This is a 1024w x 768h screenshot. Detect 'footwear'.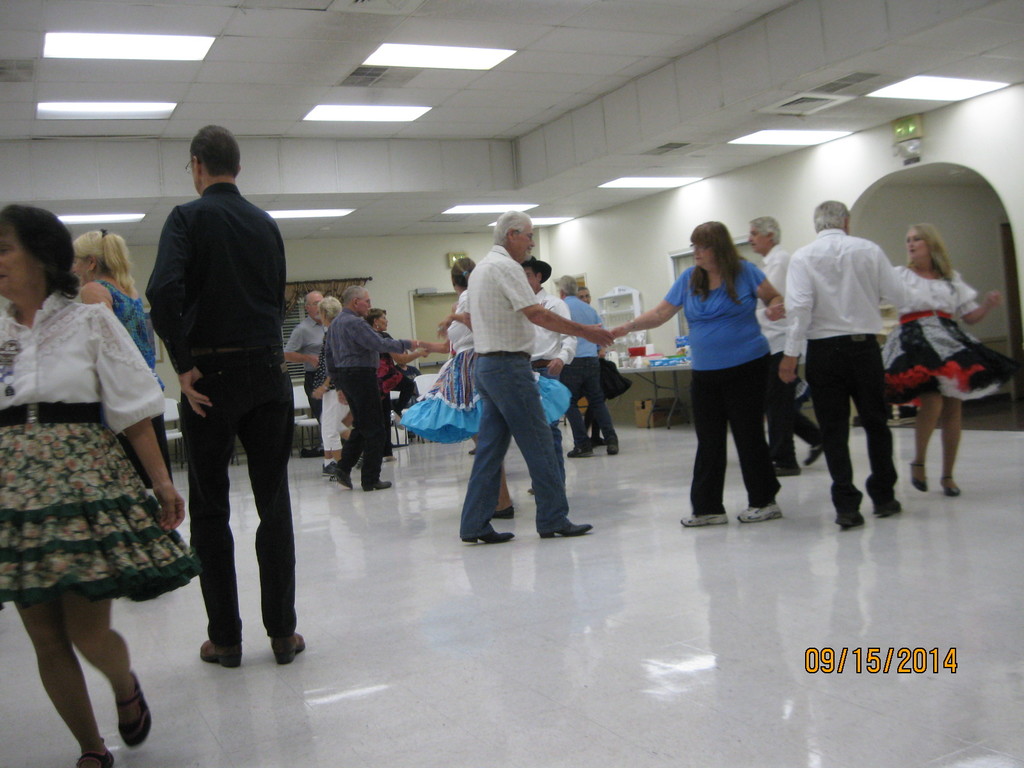
(left=833, top=507, right=866, bottom=525).
